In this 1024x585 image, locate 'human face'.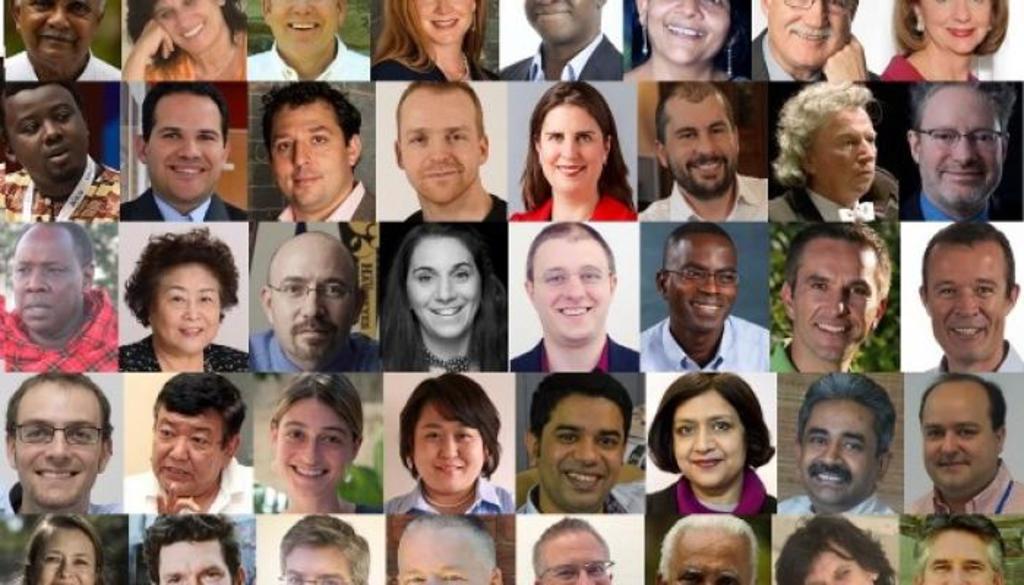
Bounding box: l=19, t=0, r=98, b=66.
